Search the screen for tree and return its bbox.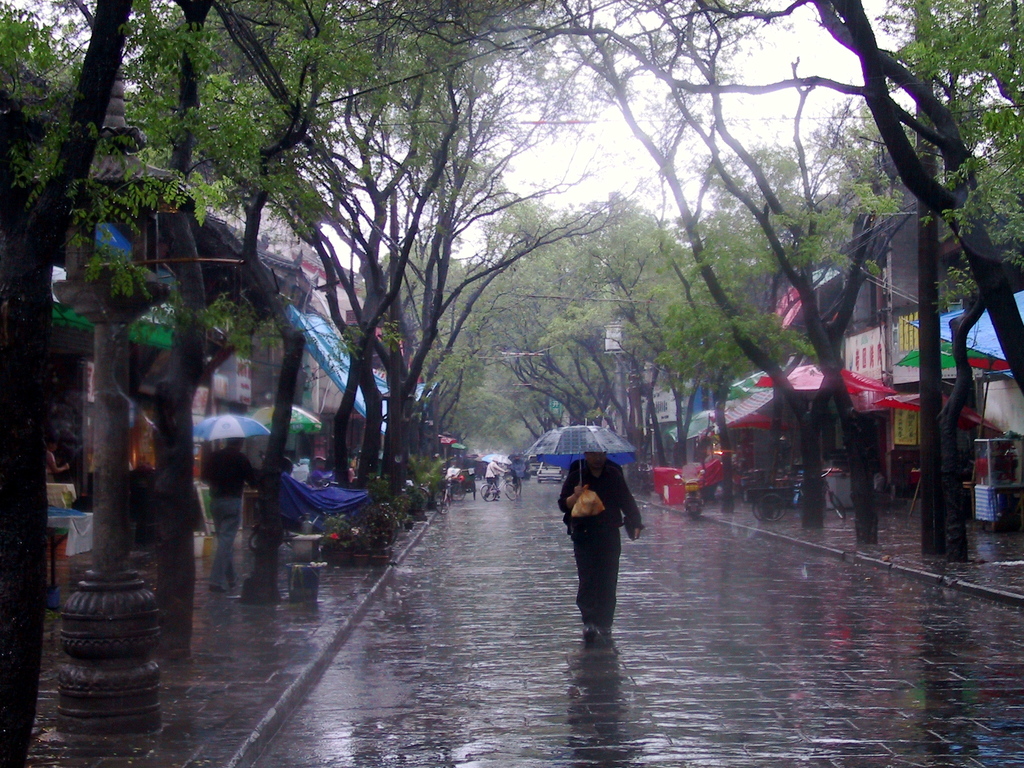
Found: bbox=[546, 0, 1023, 563].
